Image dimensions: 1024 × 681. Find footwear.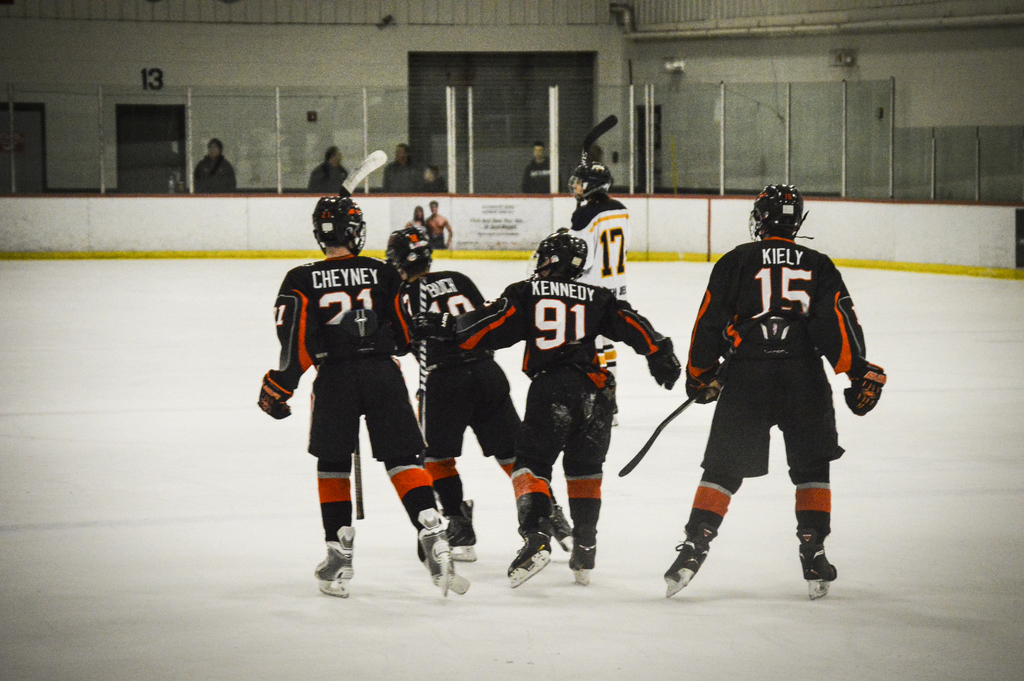
detection(308, 534, 367, 597).
